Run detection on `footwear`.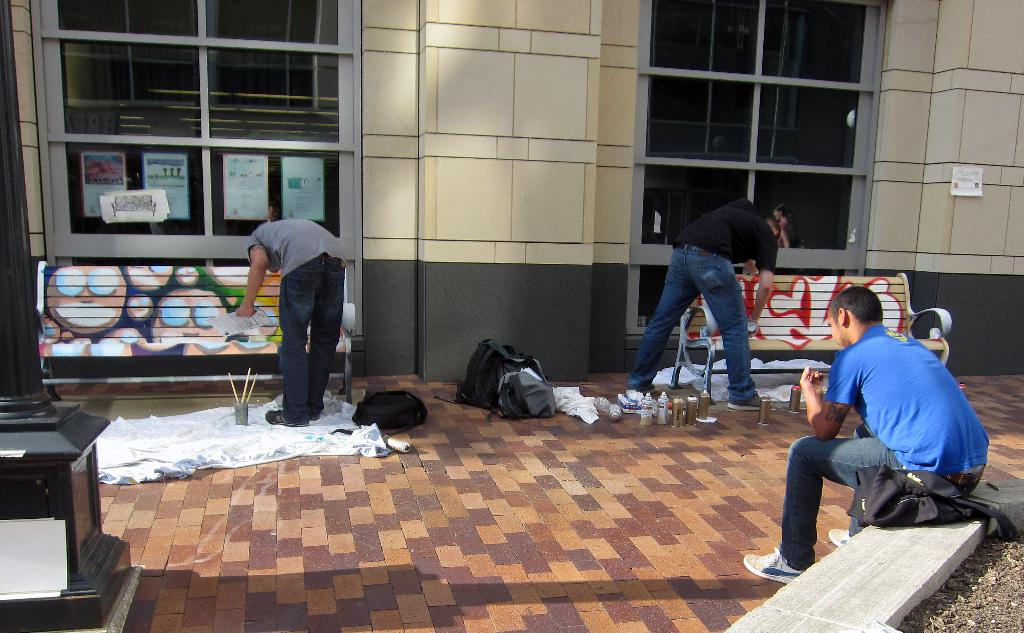
Result: (743, 550, 799, 586).
